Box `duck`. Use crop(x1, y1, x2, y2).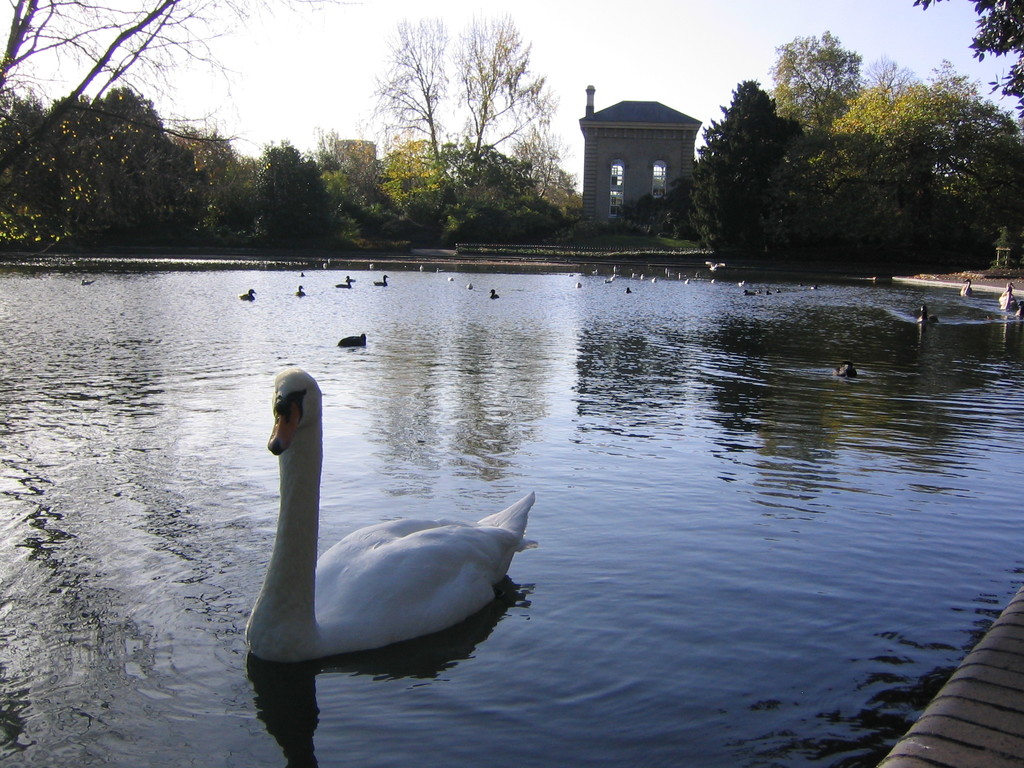
crop(639, 276, 648, 282).
